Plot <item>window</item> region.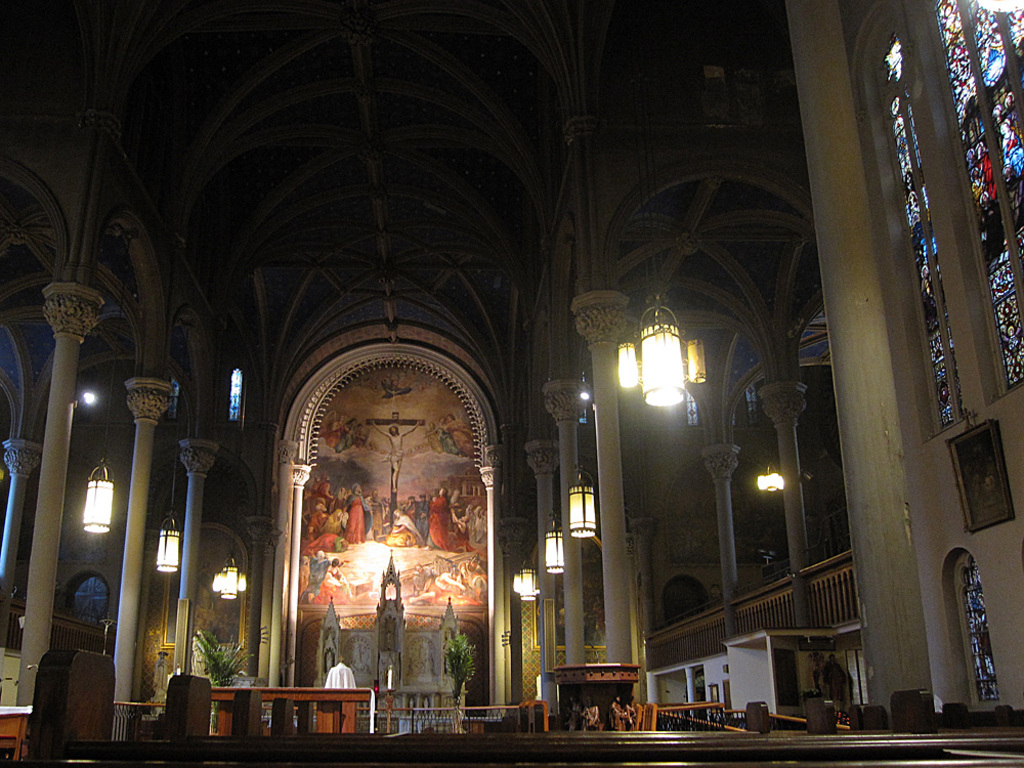
Plotted at bbox=[965, 555, 998, 707].
